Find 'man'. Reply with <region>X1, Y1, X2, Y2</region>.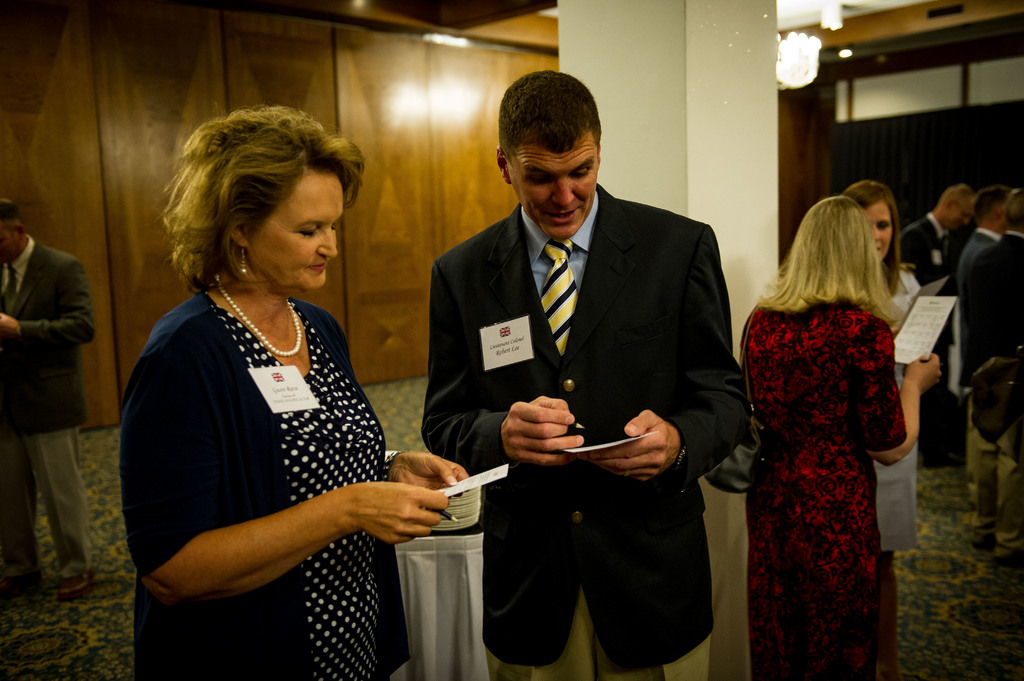
<region>0, 197, 102, 598</region>.
